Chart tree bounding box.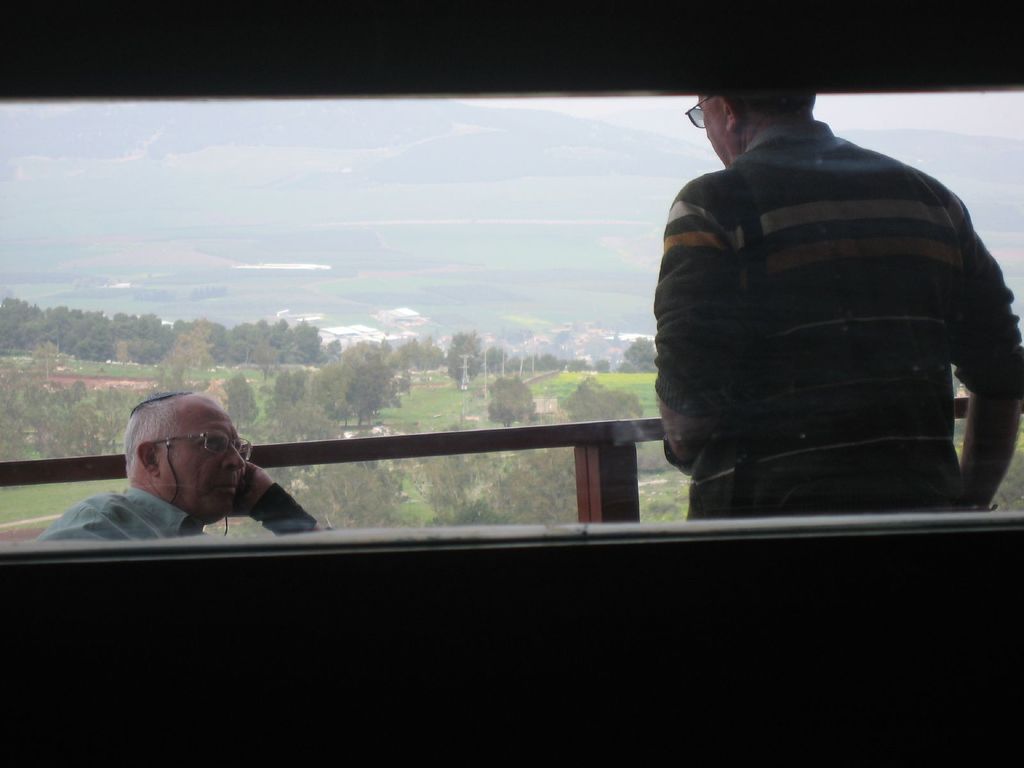
Charted: (left=616, top=331, right=655, bottom=373).
